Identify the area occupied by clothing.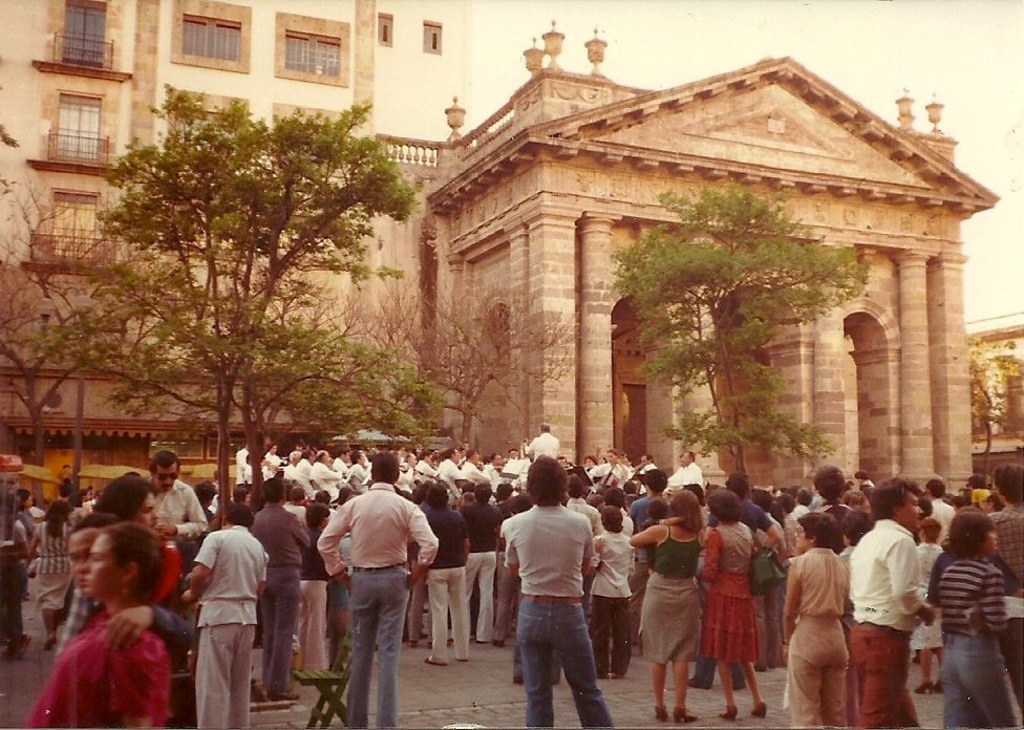
Area: {"left": 642, "top": 521, "right": 703, "bottom": 663}.
